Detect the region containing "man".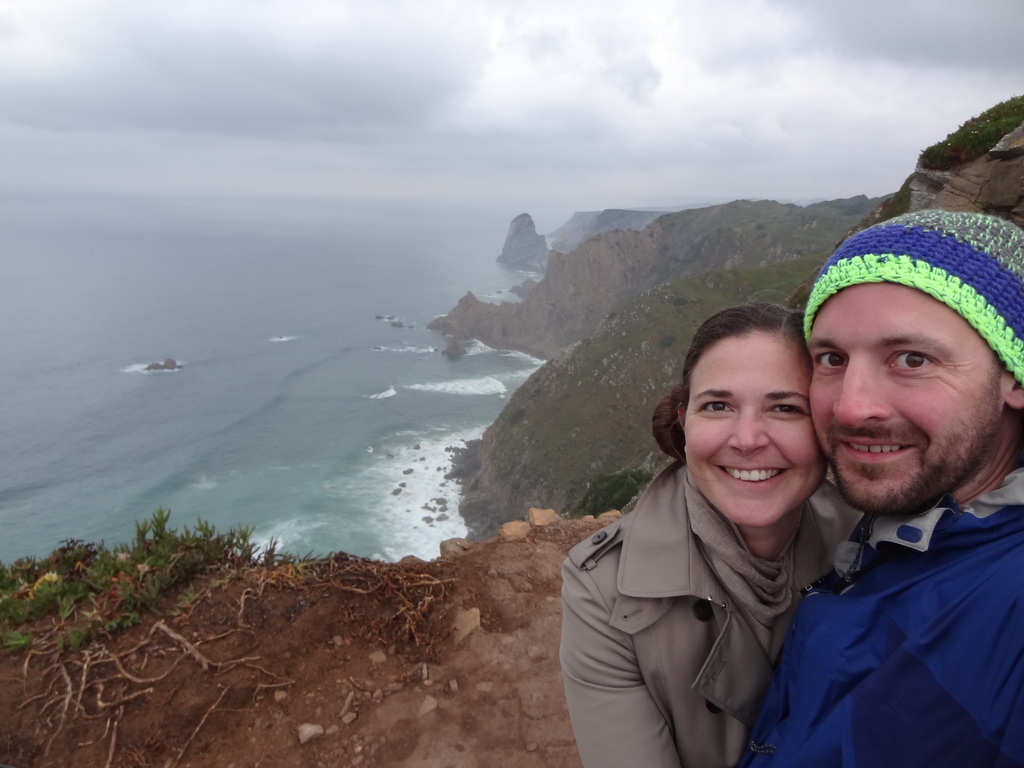
(745,204,1023,767).
